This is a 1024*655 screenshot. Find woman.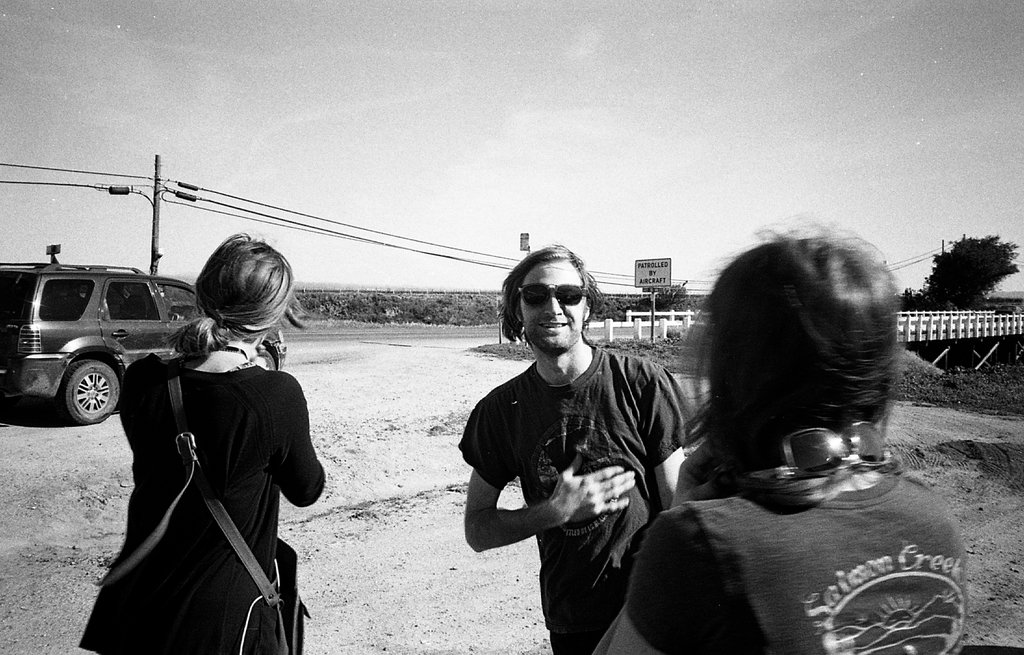
Bounding box: x1=601 y1=225 x2=968 y2=654.
